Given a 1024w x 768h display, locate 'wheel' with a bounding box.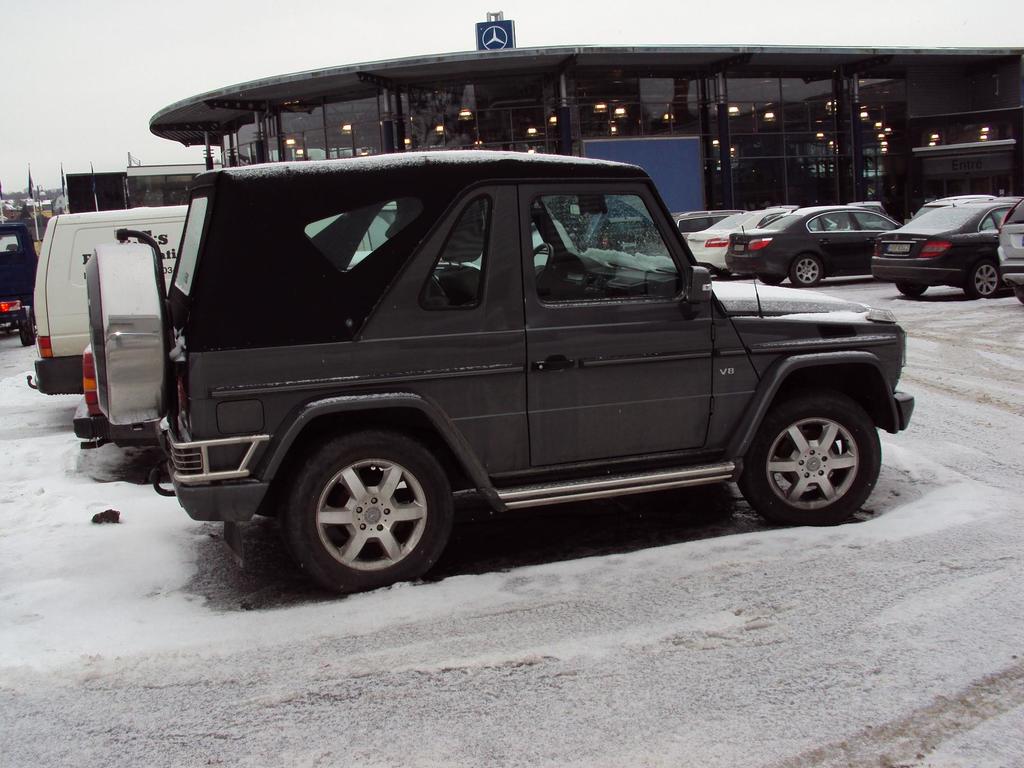
Located: crop(897, 282, 928, 296).
